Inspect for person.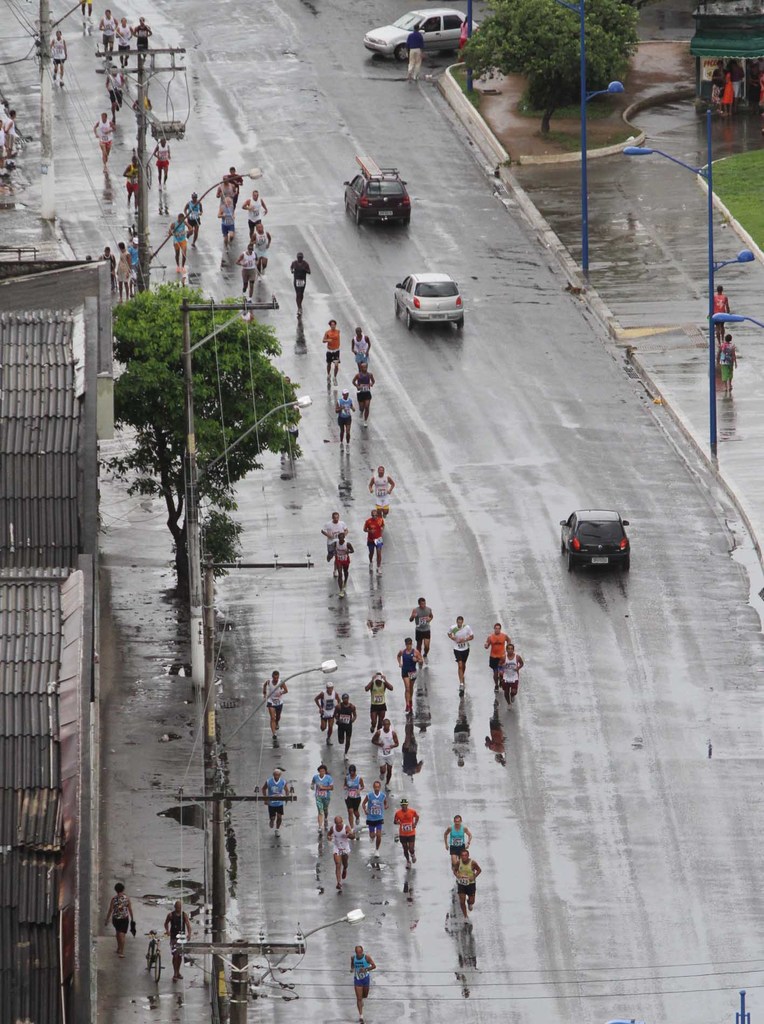
Inspection: {"x1": 112, "y1": 244, "x2": 131, "y2": 284}.
